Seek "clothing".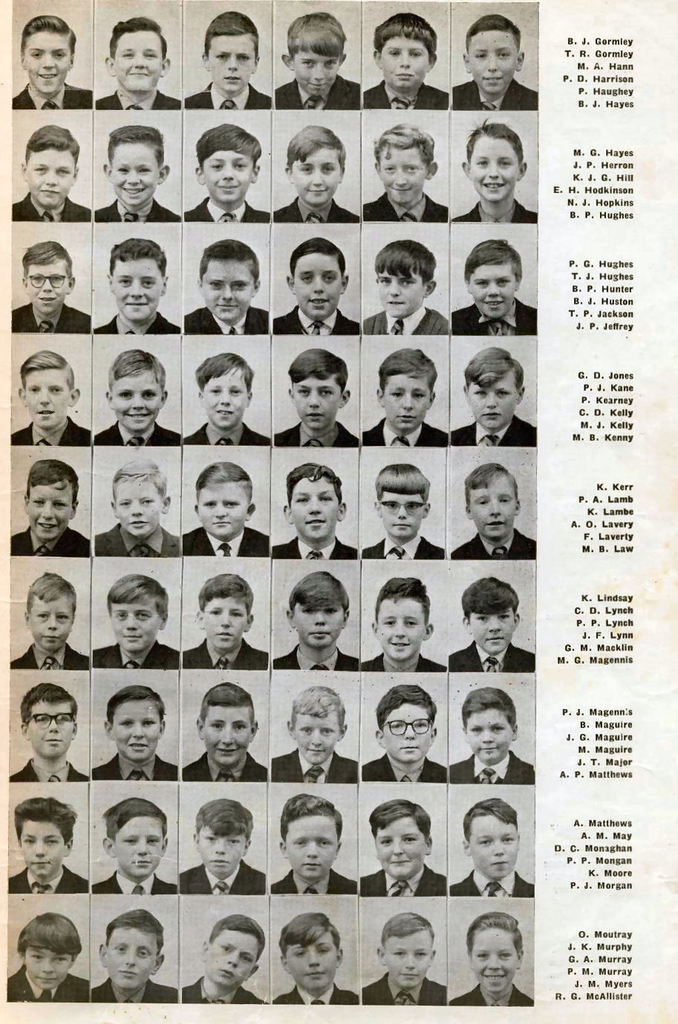
(x1=182, y1=861, x2=267, y2=894).
